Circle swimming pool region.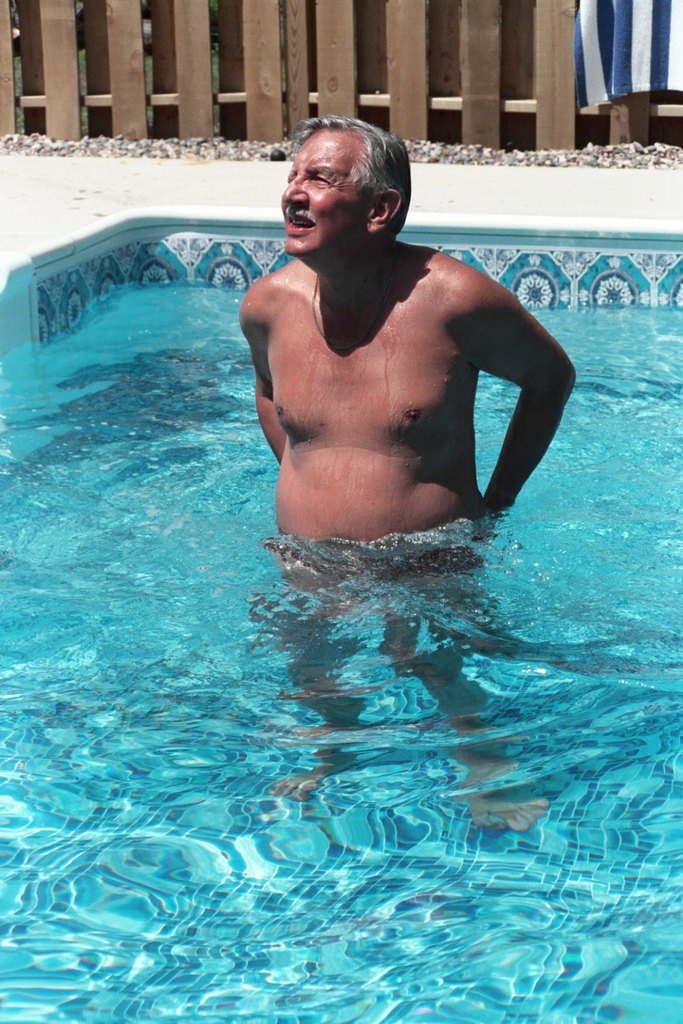
Region: crop(0, 221, 682, 1023).
